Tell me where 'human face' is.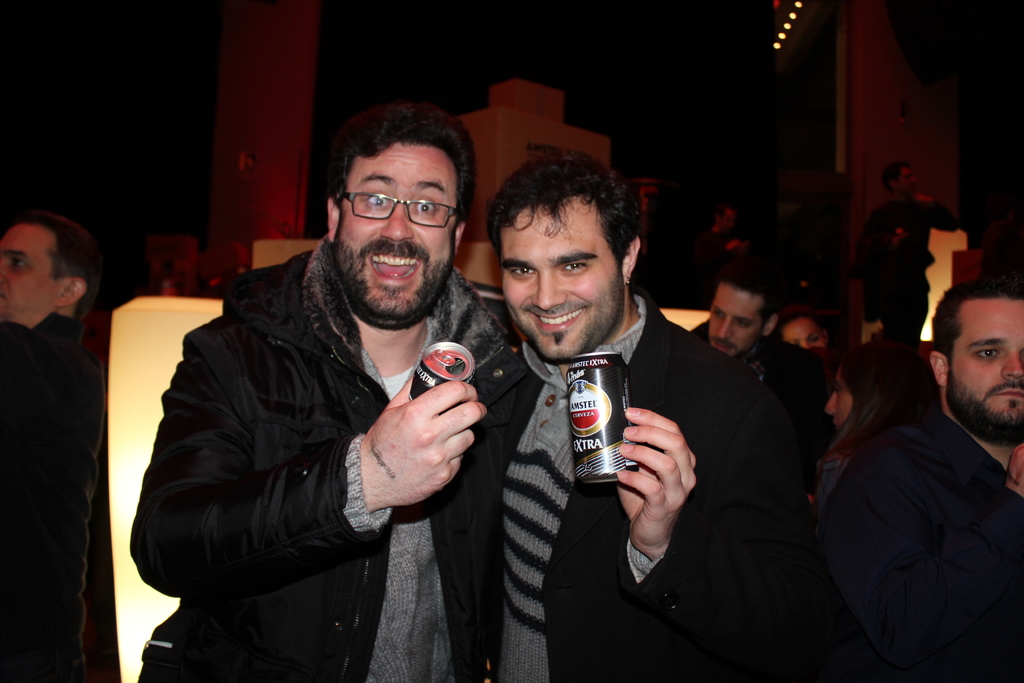
'human face' is at (left=502, top=194, right=627, bottom=363).
